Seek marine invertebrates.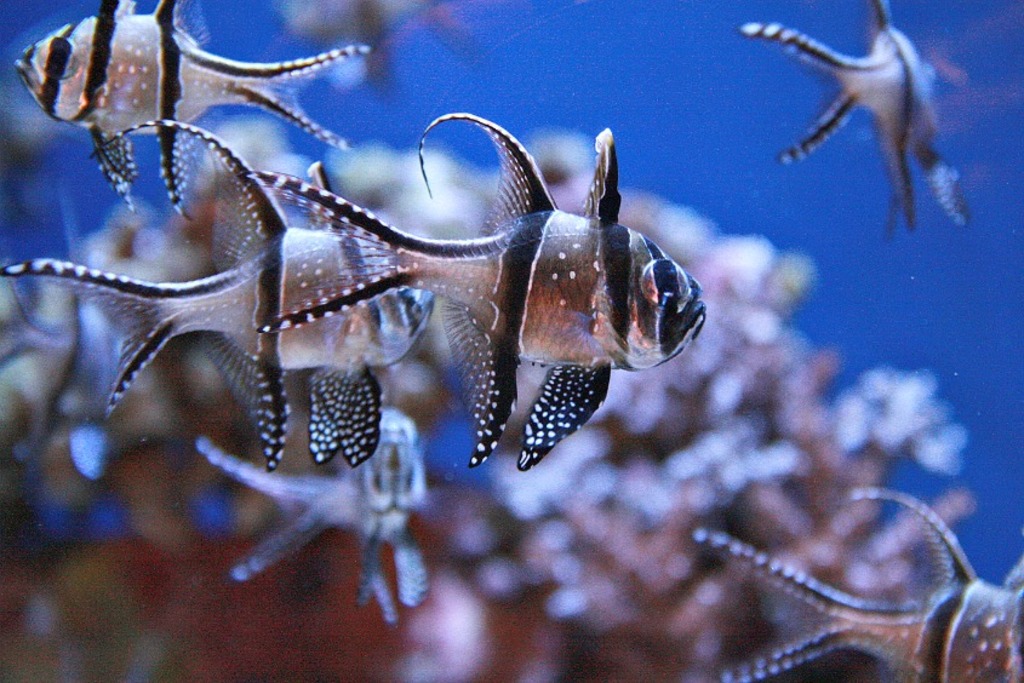
[left=314, top=114, right=977, bottom=673].
